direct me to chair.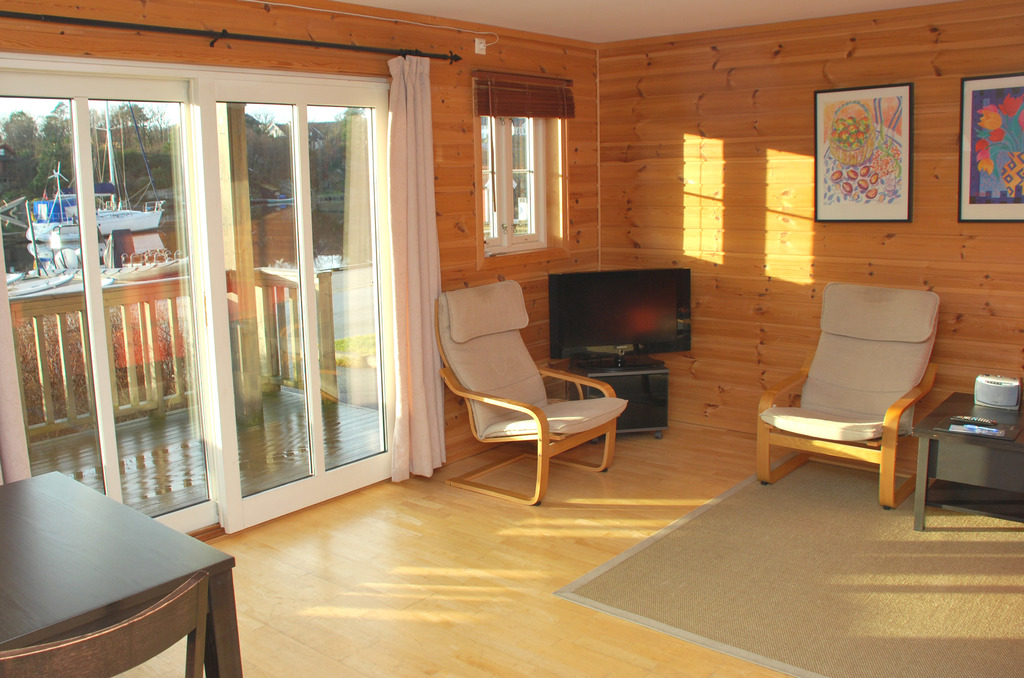
Direction: 752/279/948/515.
